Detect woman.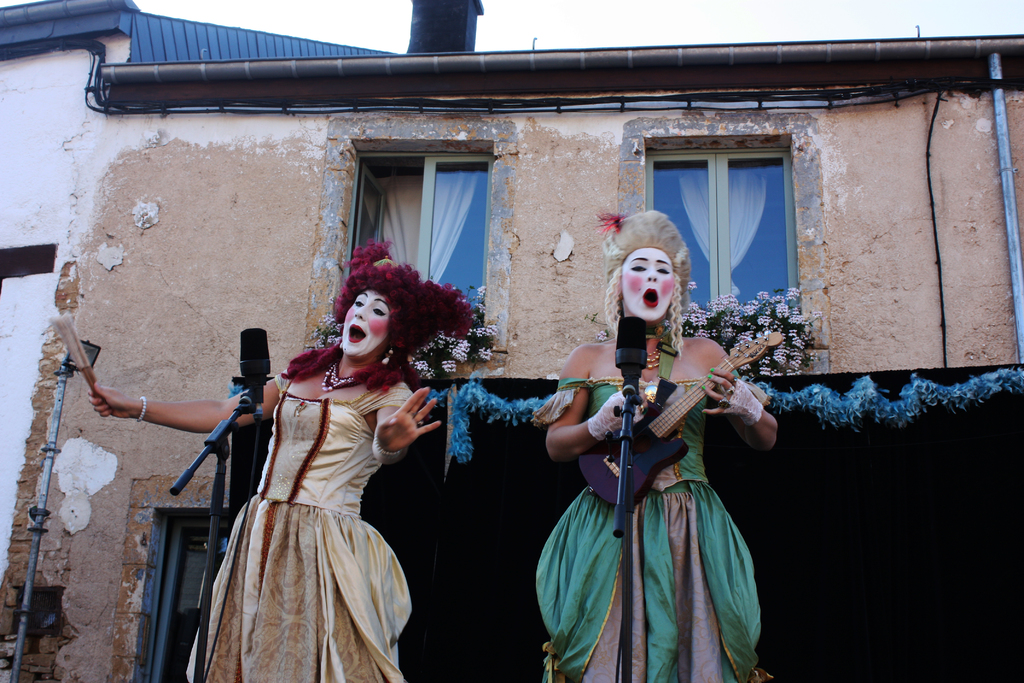
Detected at x1=188 y1=267 x2=435 y2=677.
